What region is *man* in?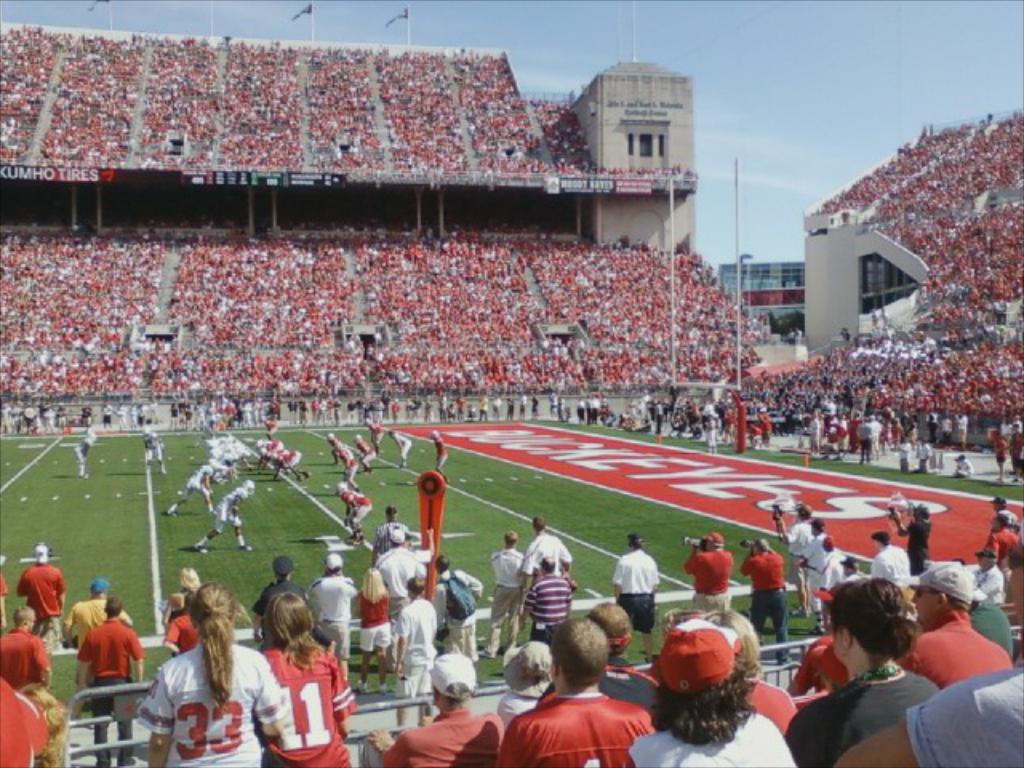
box=[798, 538, 848, 627].
